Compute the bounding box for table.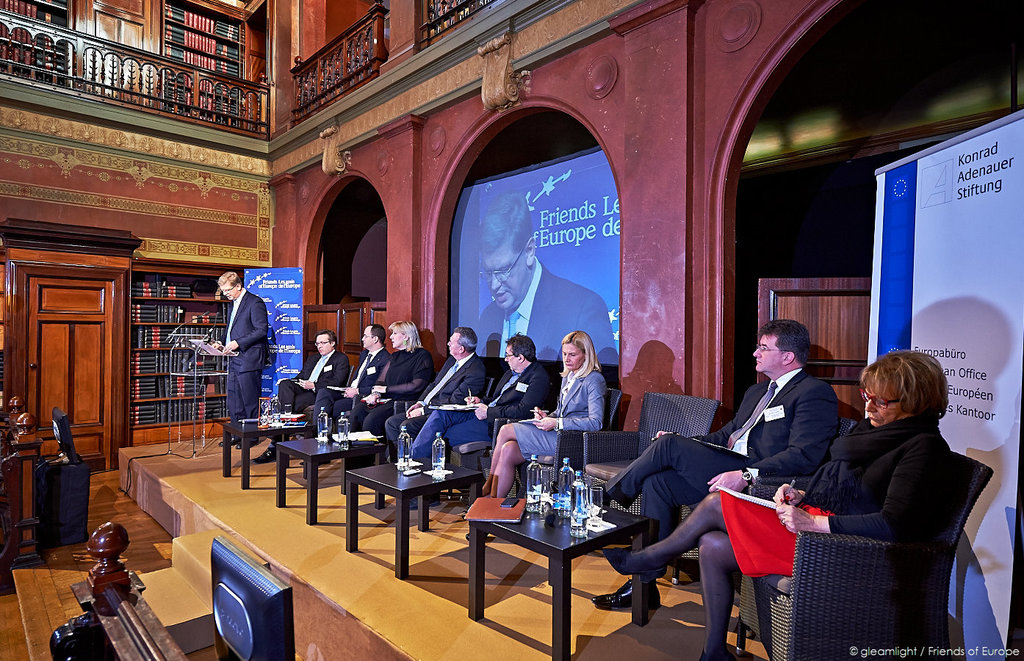
Rect(460, 483, 658, 640).
